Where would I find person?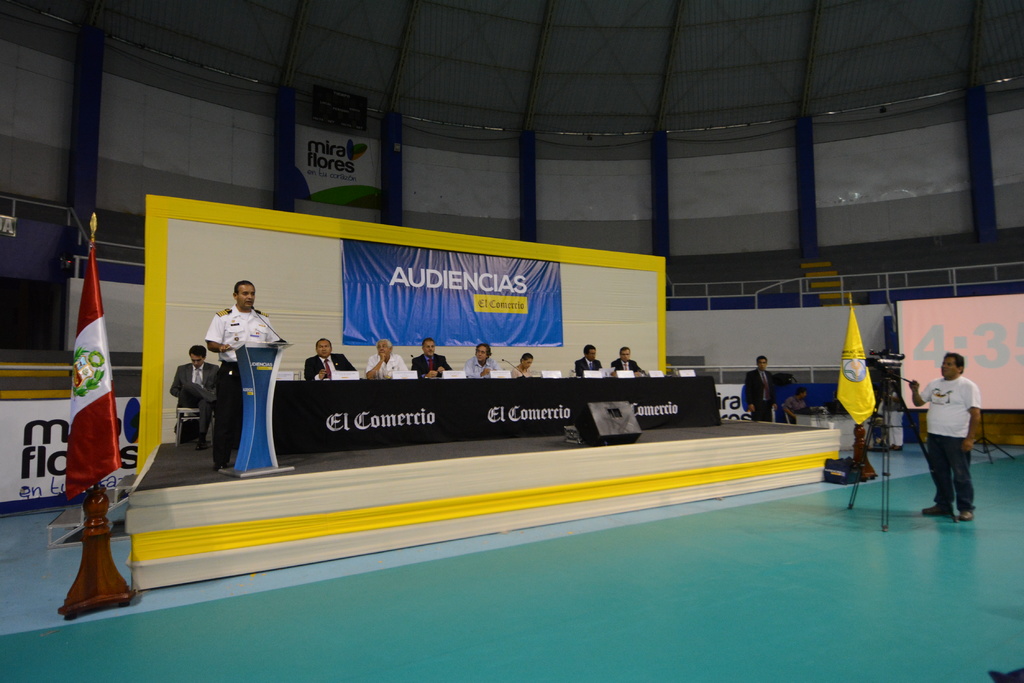
At rect(366, 332, 412, 380).
